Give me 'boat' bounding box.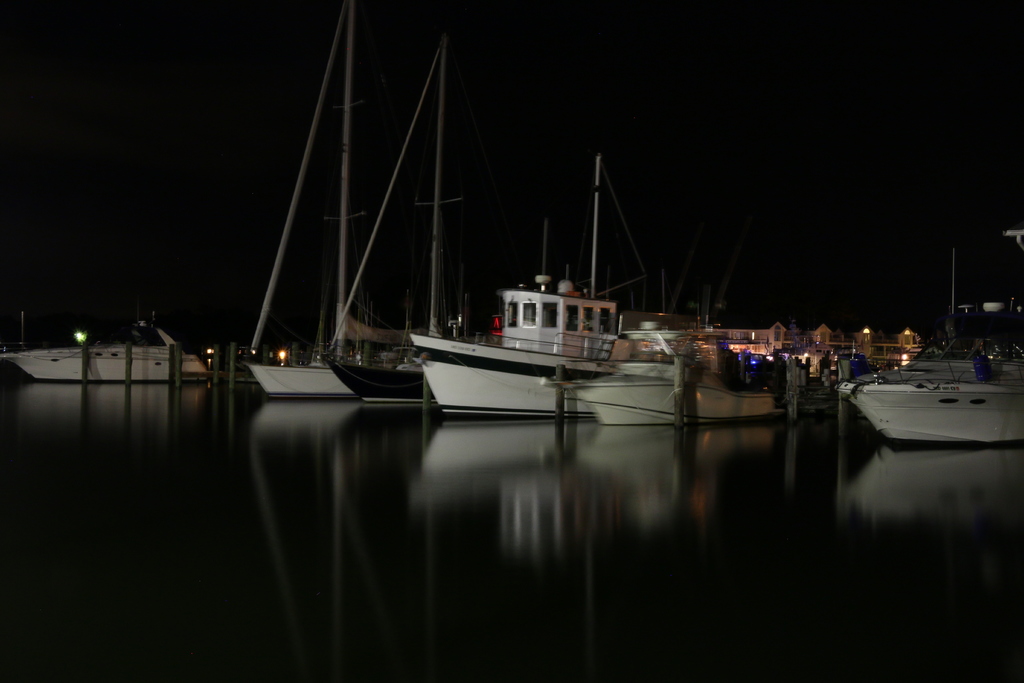
{"left": 320, "top": 32, "right": 446, "bottom": 409}.
